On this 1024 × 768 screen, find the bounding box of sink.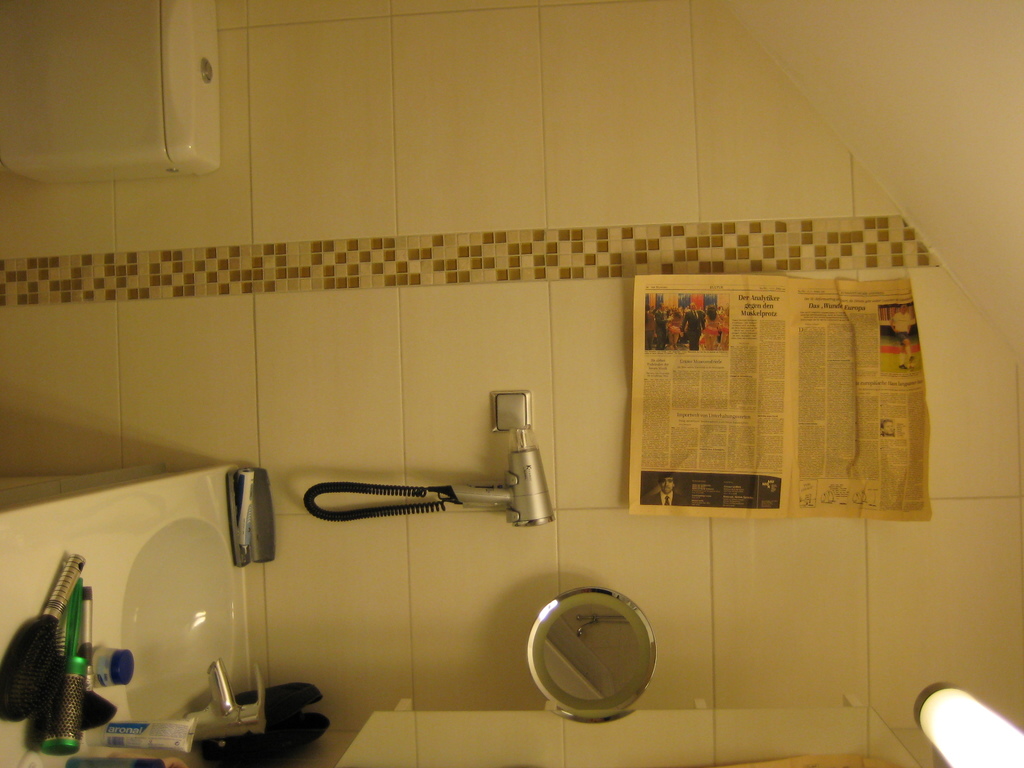
Bounding box: 118:519:269:756.
